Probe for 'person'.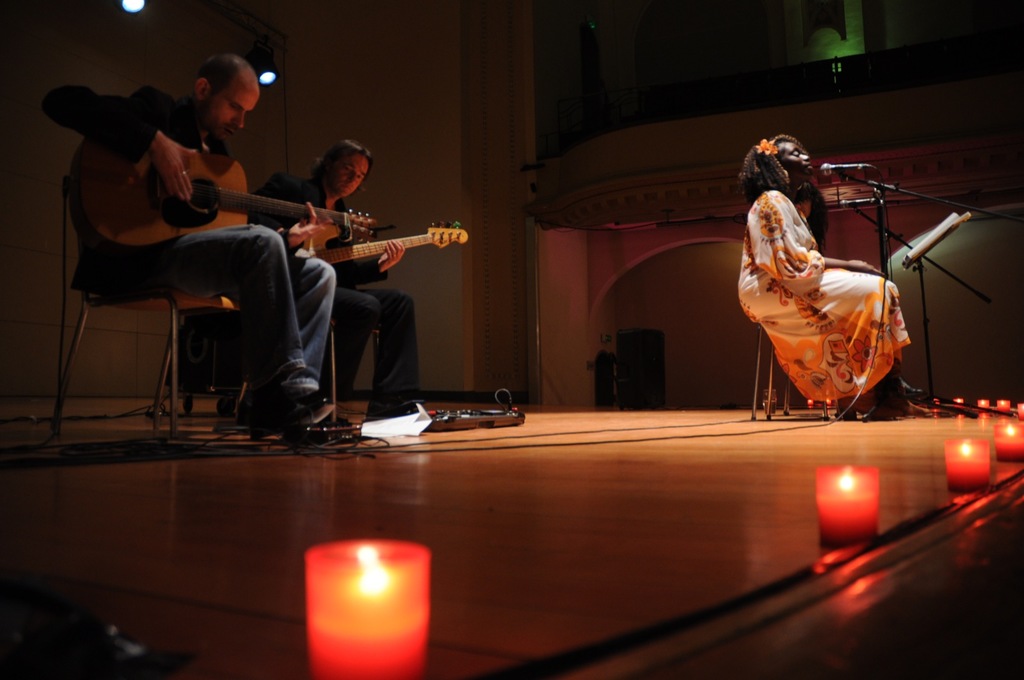
Probe result: box(747, 158, 909, 440).
